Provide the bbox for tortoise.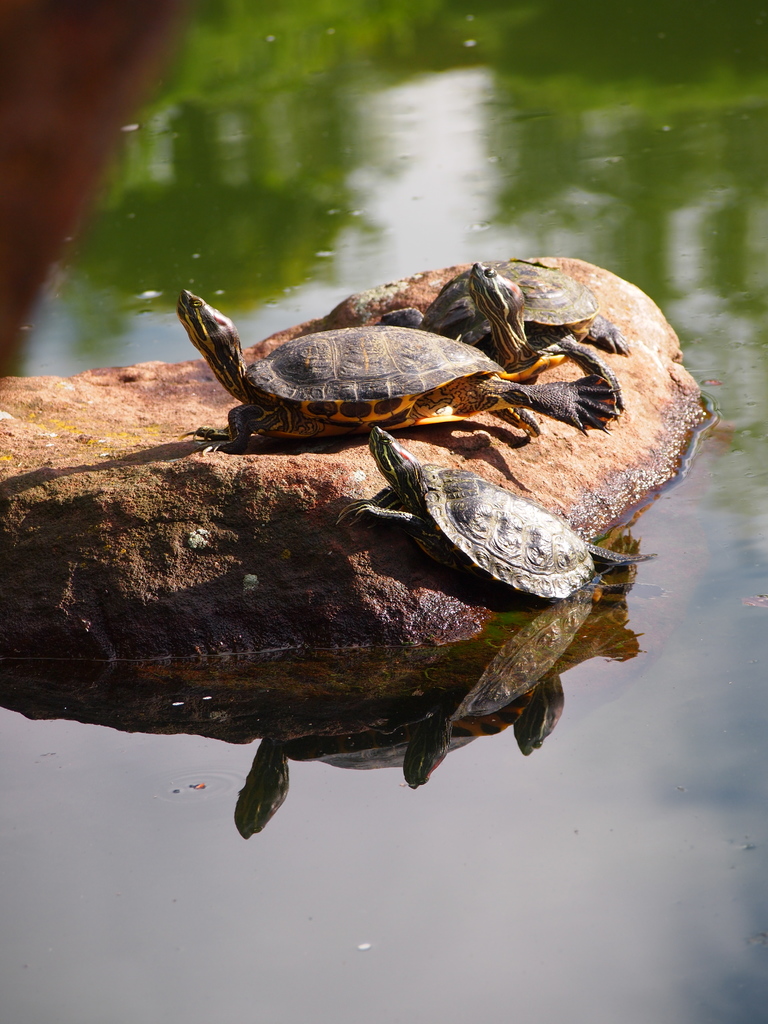
x1=404, y1=566, x2=614, y2=781.
